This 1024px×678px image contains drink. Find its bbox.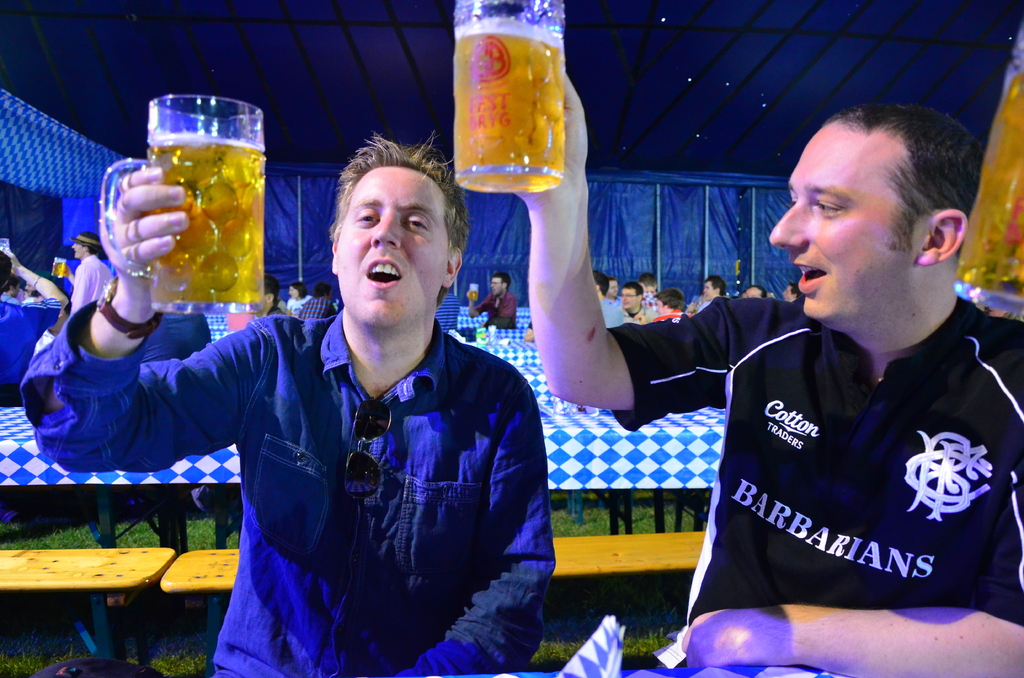
(128,94,262,304).
